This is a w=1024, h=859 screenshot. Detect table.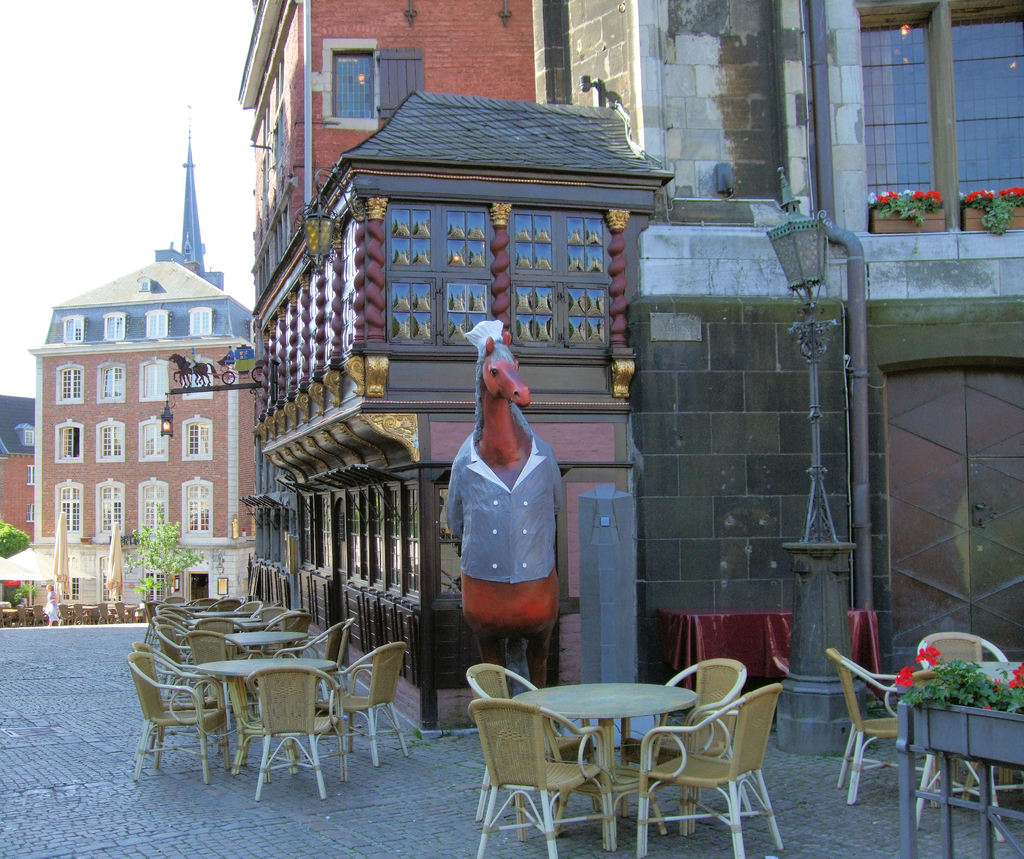
<box>190,609,259,636</box>.
